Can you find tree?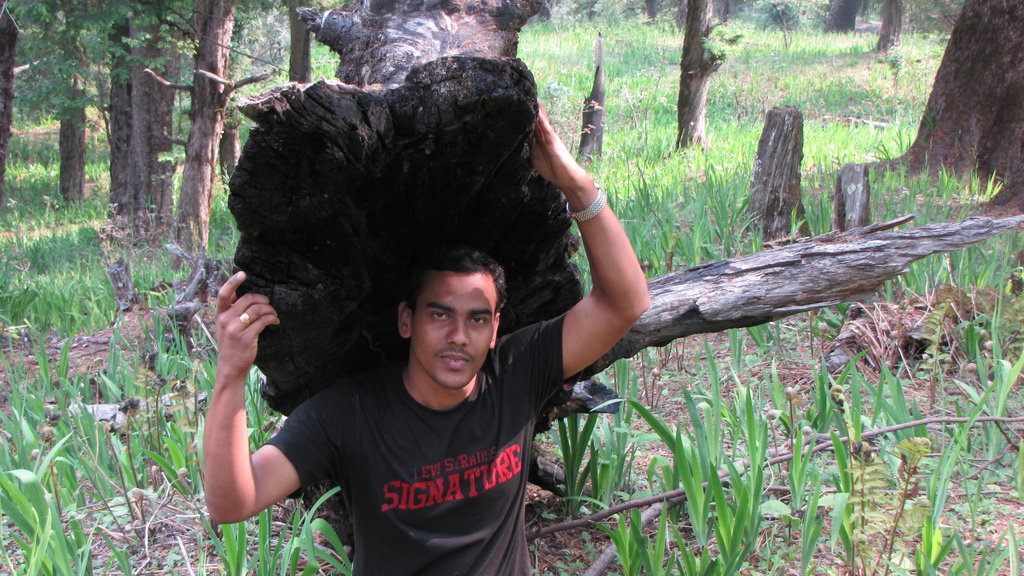
Yes, bounding box: crop(0, 0, 12, 200).
